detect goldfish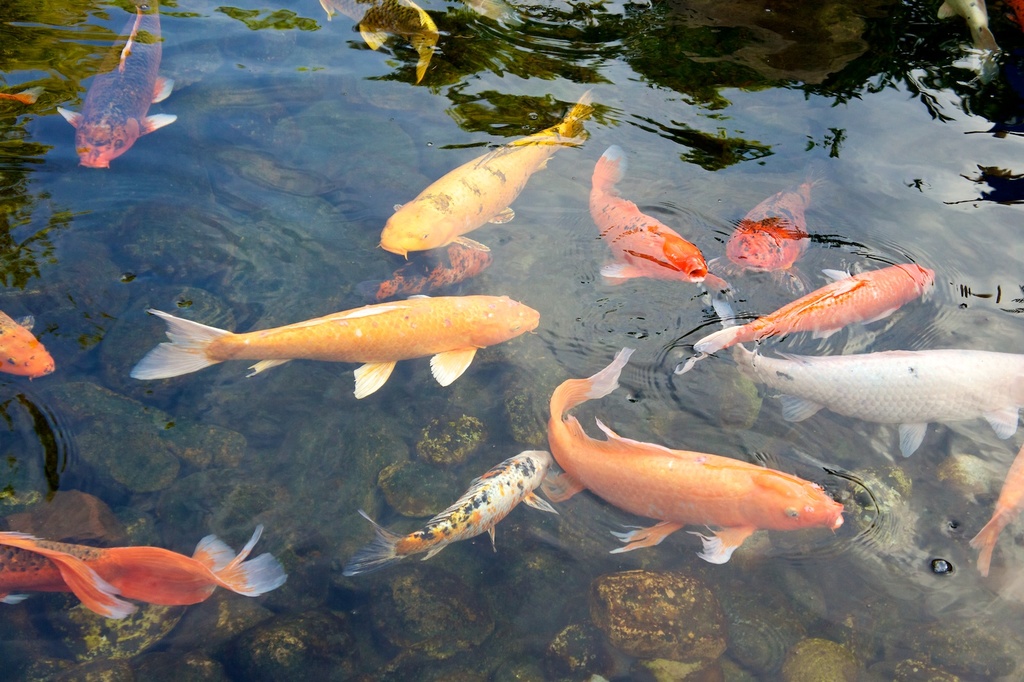
375 83 634 258
